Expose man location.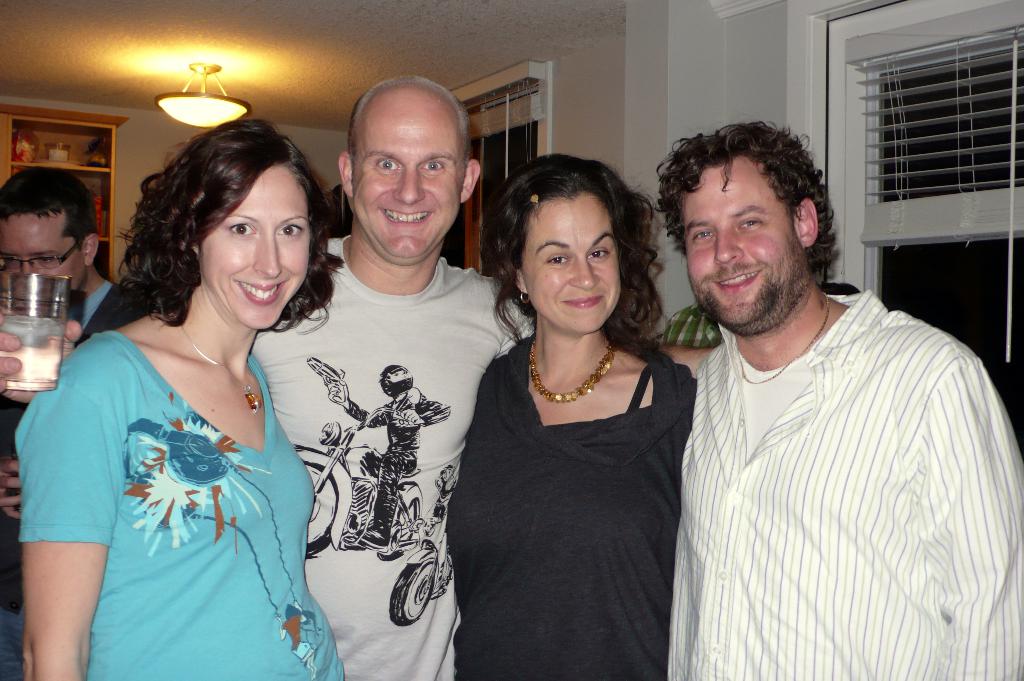
Exposed at [636,122,1011,663].
